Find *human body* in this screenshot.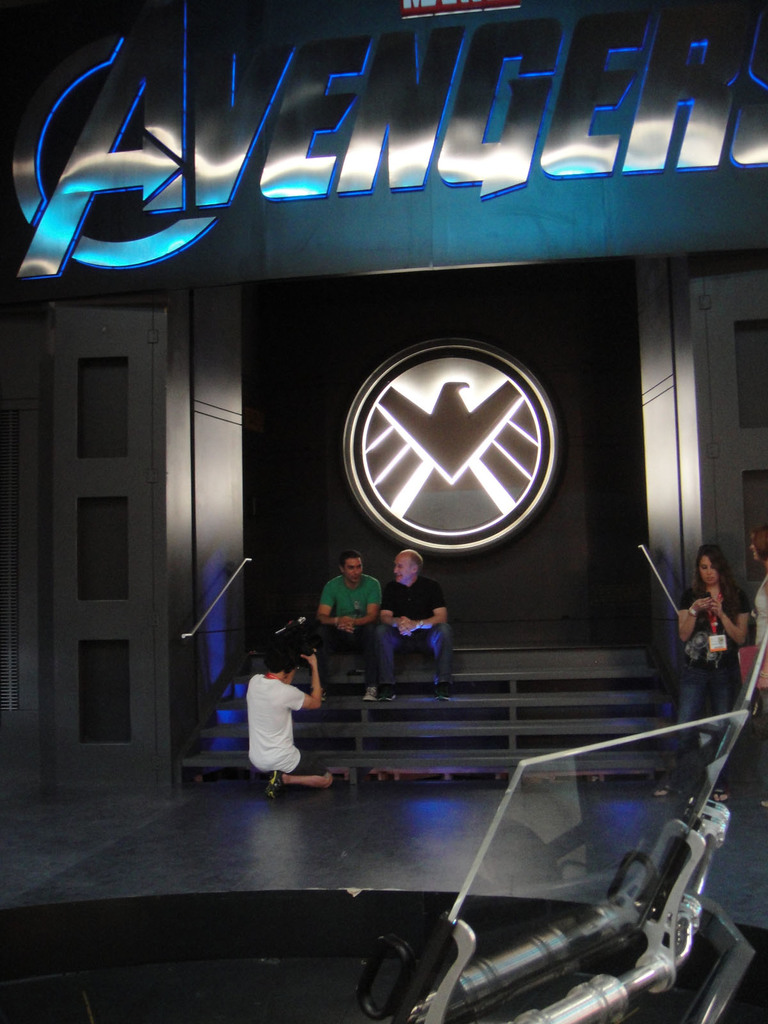
The bounding box for *human body* is bbox=(375, 576, 461, 702).
